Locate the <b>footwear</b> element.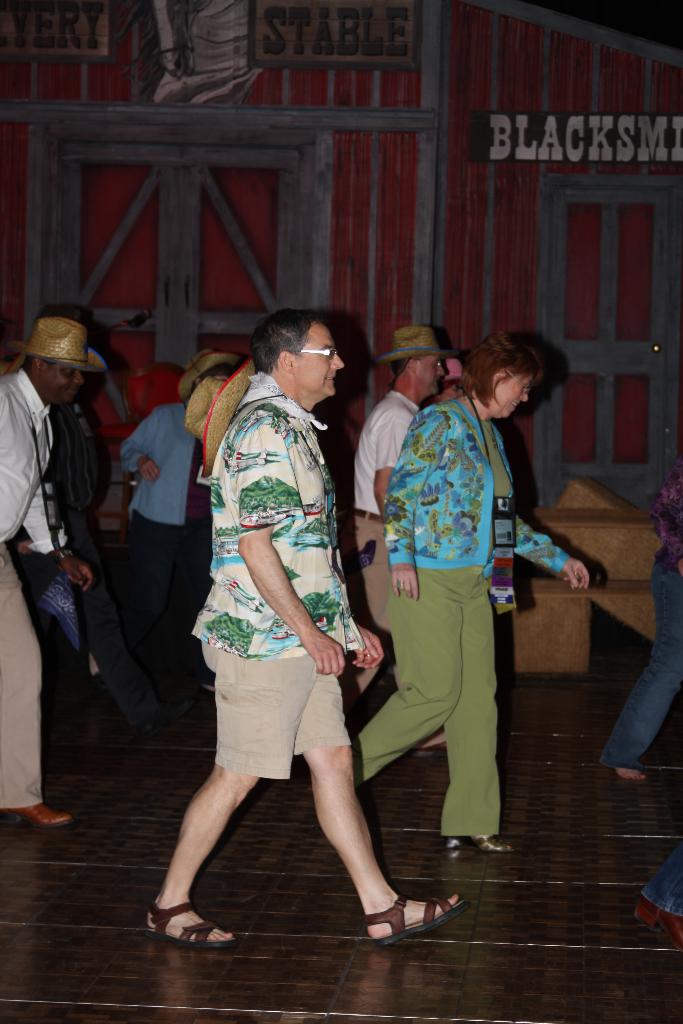
Element bbox: select_region(635, 883, 682, 954).
